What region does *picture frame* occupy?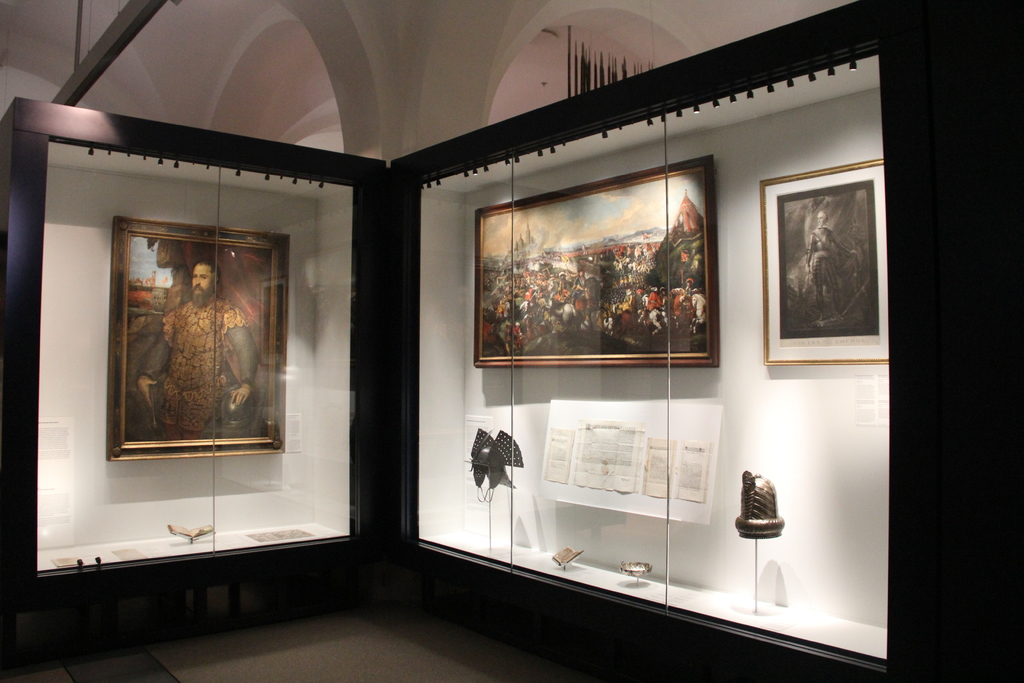
region(759, 157, 889, 367).
